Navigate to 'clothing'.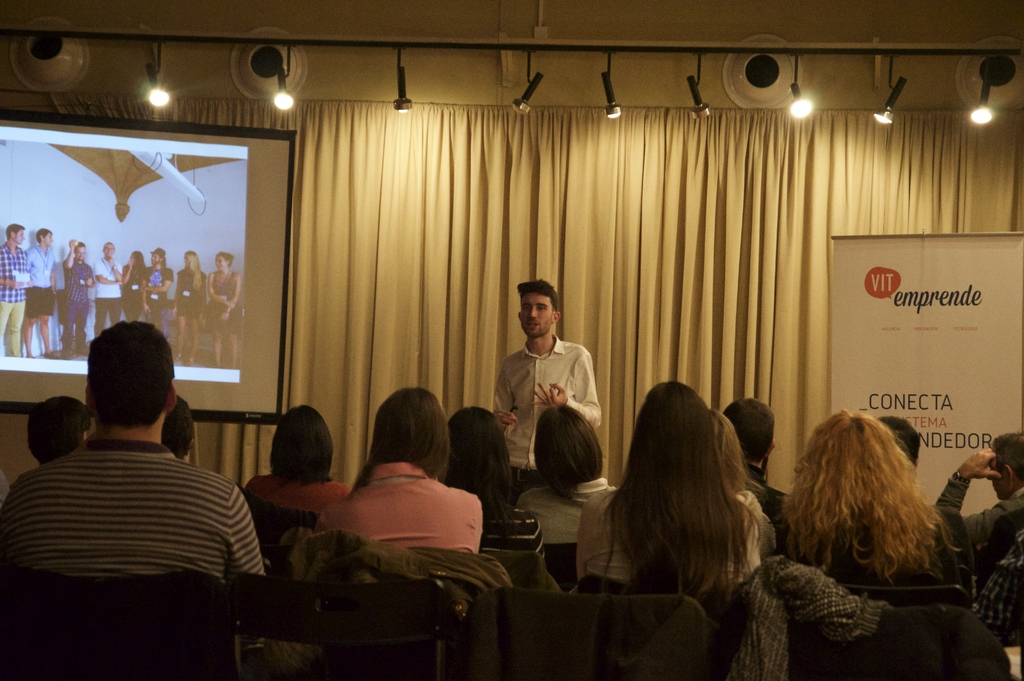
Navigation target: <region>147, 267, 172, 333</region>.
